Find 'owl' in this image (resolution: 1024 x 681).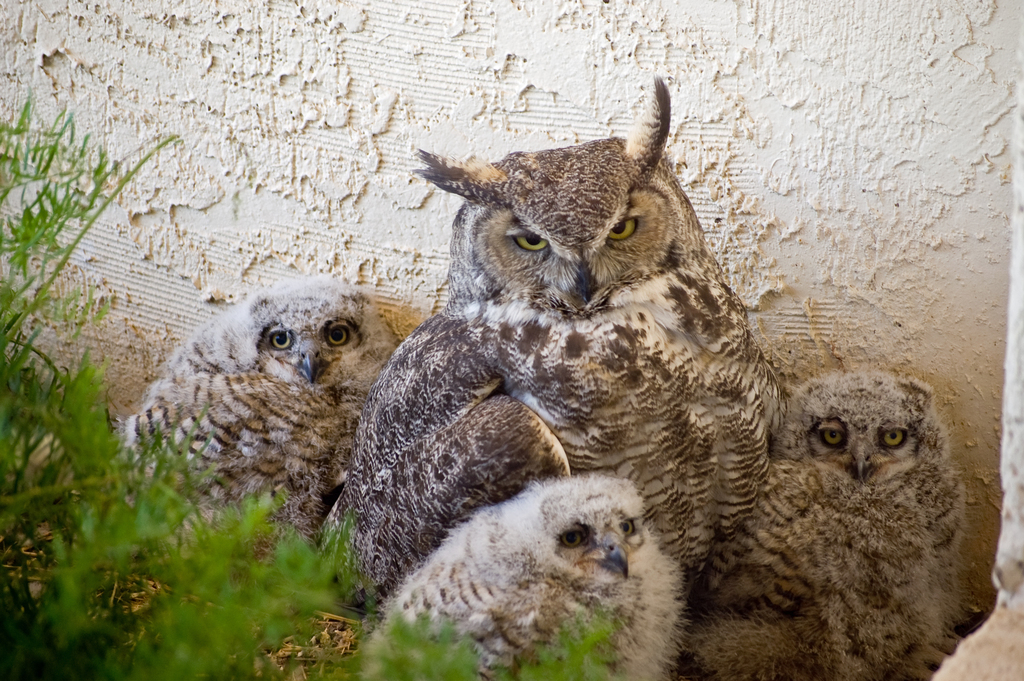
pyautogui.locateOnScreen(125, 277, 403, 539).
